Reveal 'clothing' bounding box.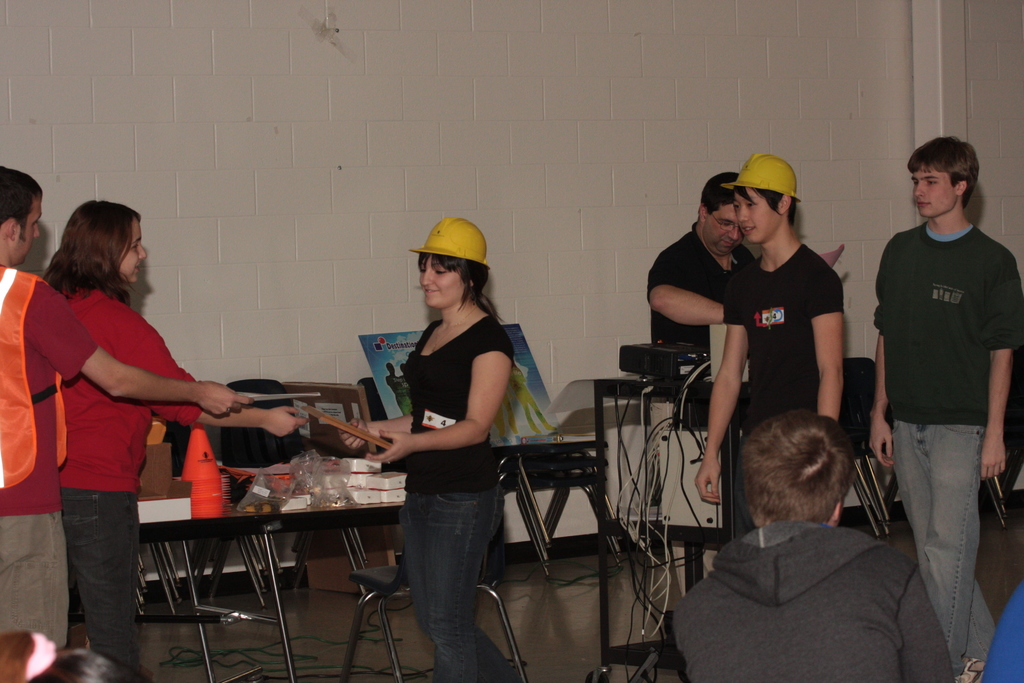
Revealed: [676,494,950,682].
